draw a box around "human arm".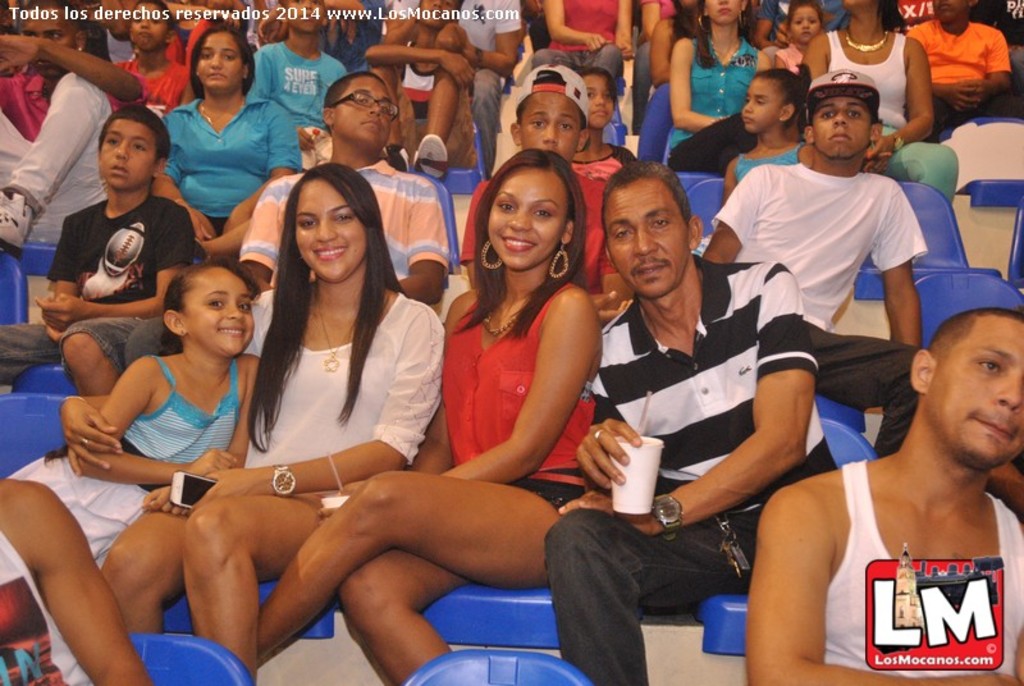
<region>1, 26, 150, 102</region>.
